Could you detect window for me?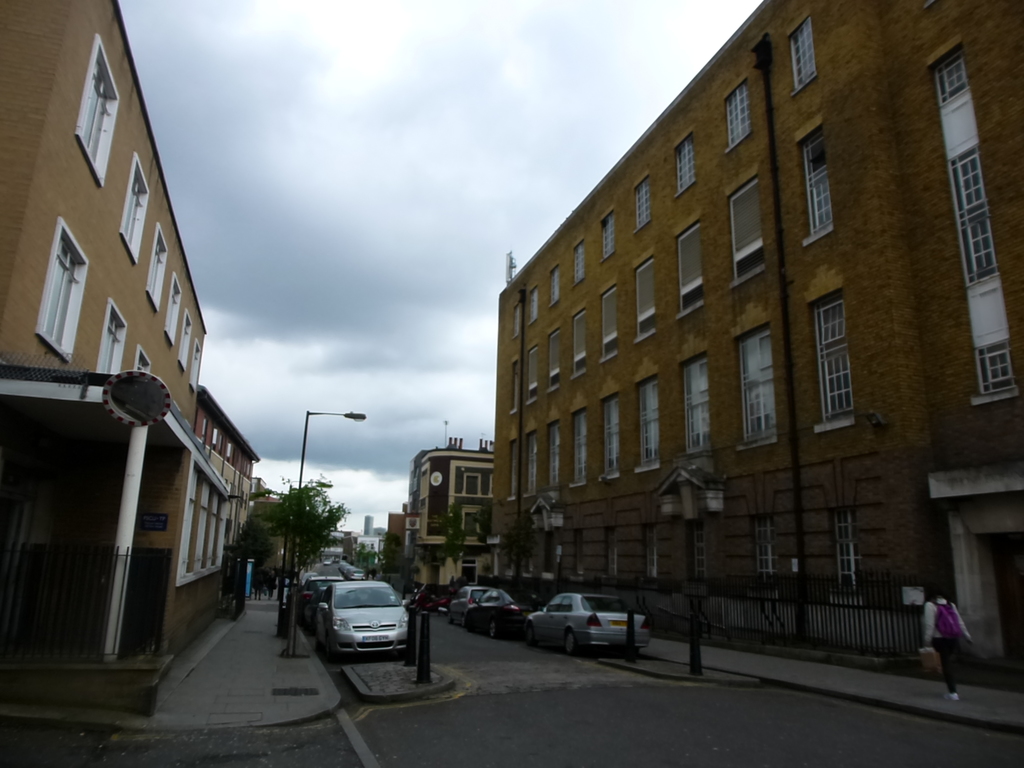
Detection result: bbox=[154, 287, 184, 341].
